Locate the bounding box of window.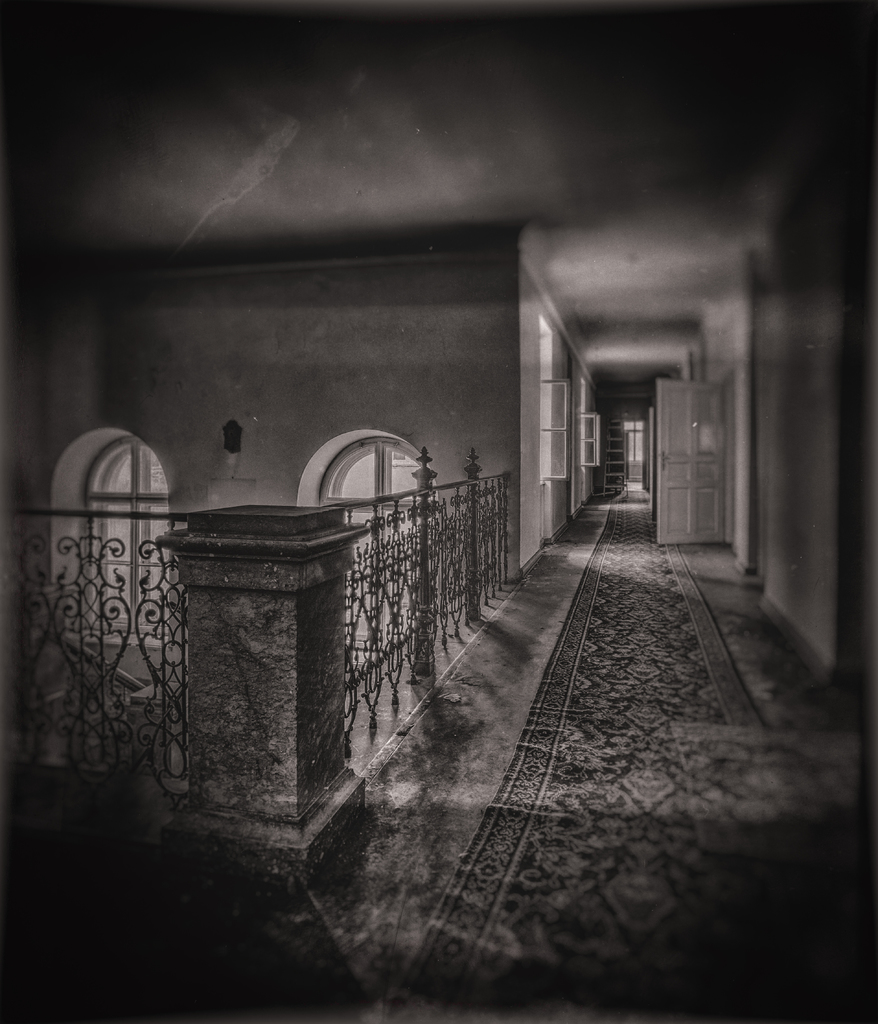
Bounding box: crop(579, 374, 602, 476).
